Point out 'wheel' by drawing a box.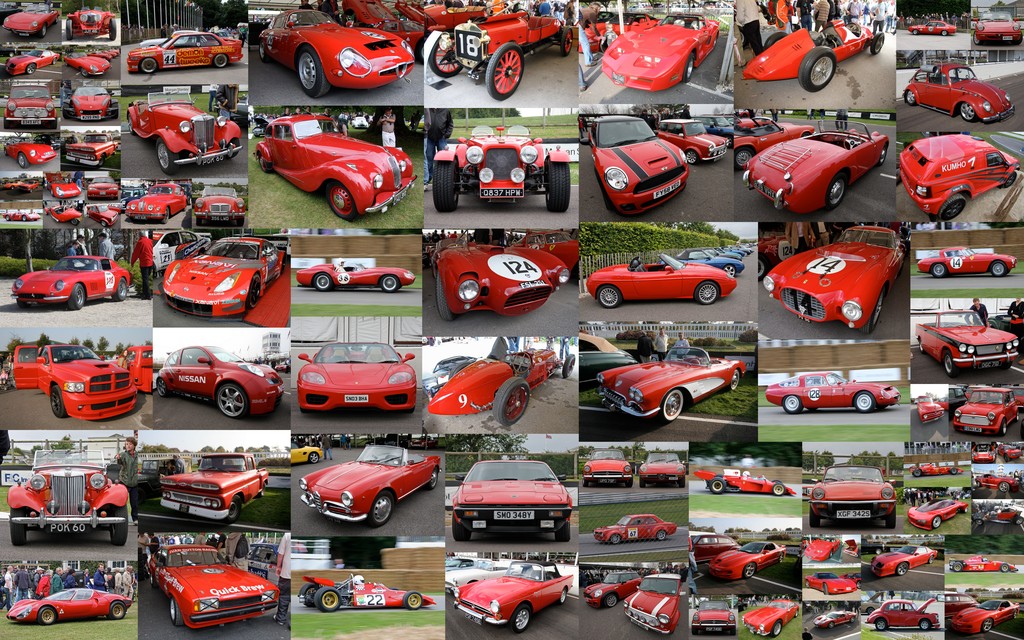
[111,143,118,157].
